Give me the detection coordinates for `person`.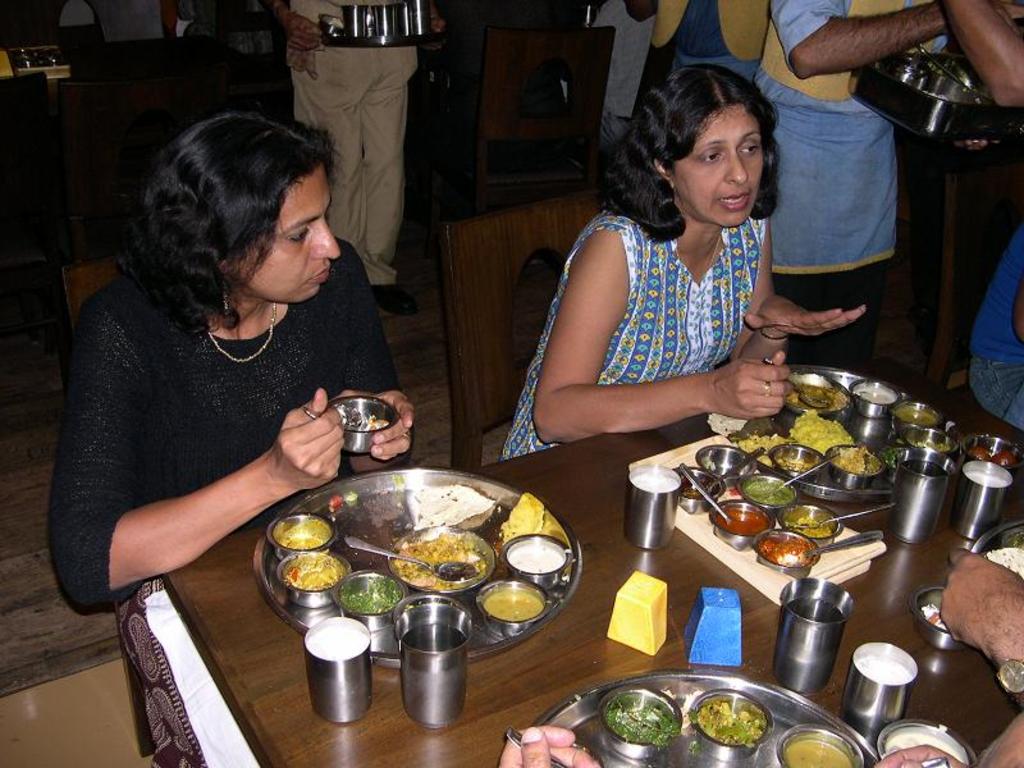
bbox=(60, 109, 396, 635).
